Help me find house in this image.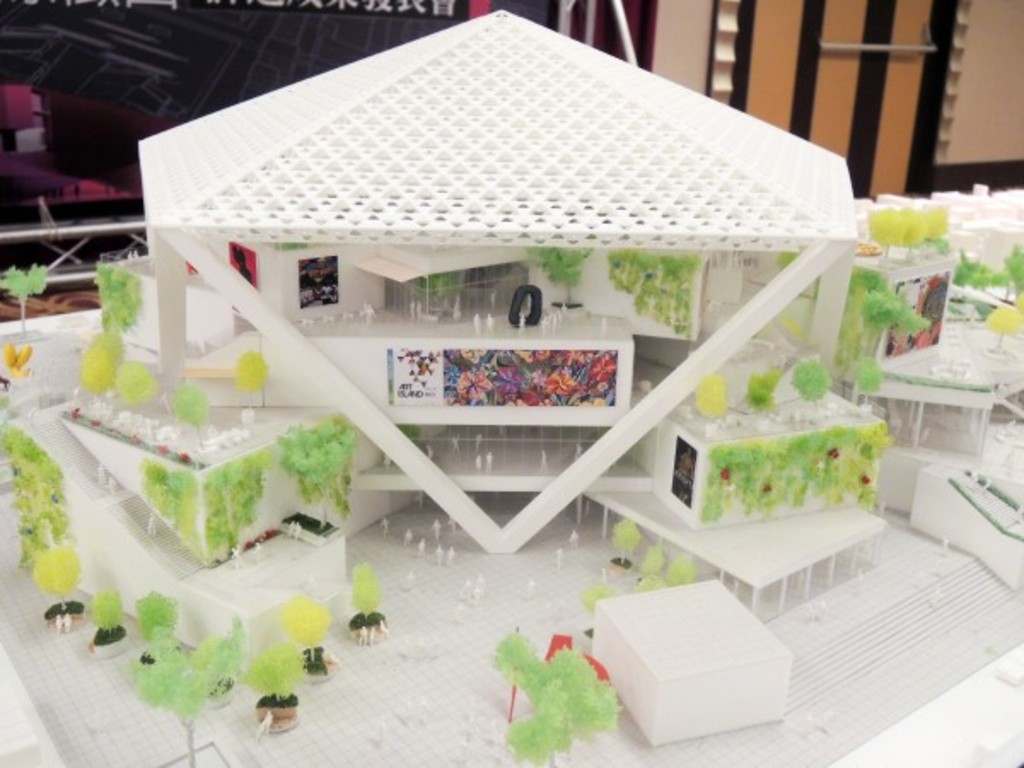
Found it: {"left": 63, "top": 10, "right": 887, "bottom": 669}.
